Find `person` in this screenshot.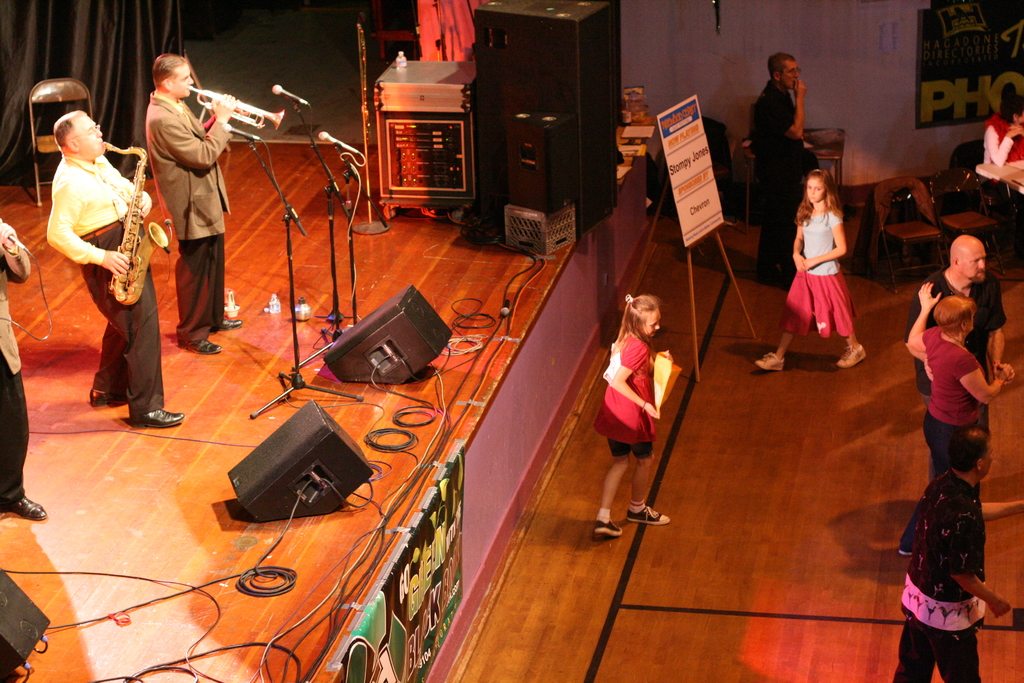
The bounding box for `person` is x1=757 y1=168 x2=863 y2=370.
